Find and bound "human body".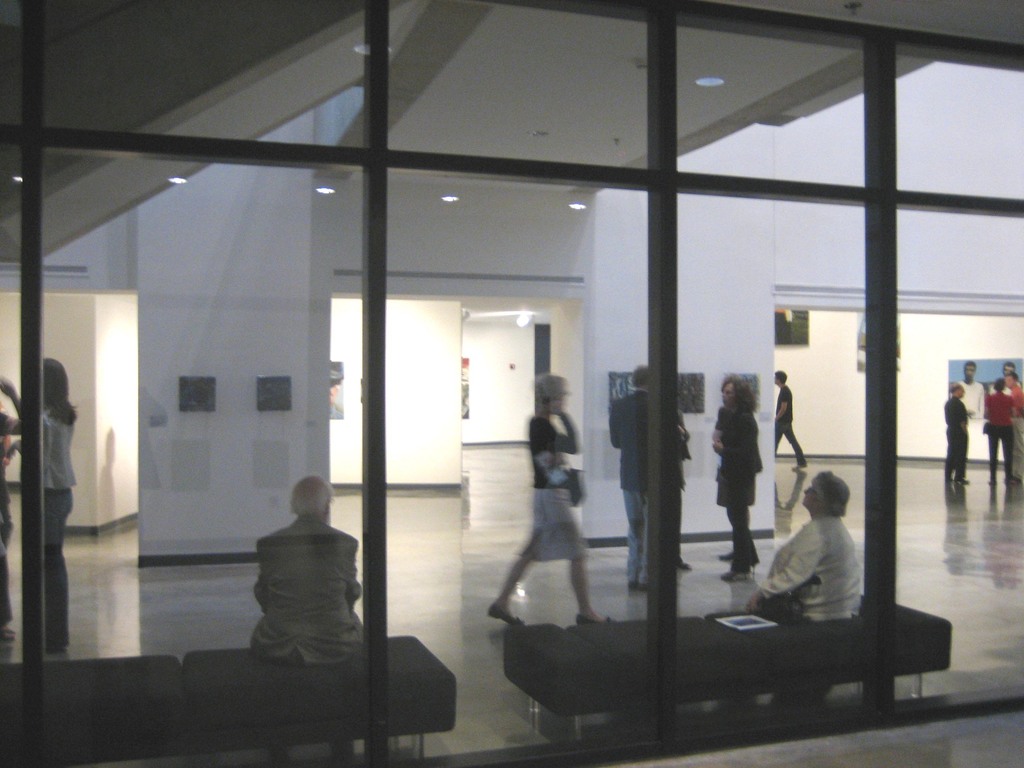
Bound: bbox=(769, 385, 812, 471).
